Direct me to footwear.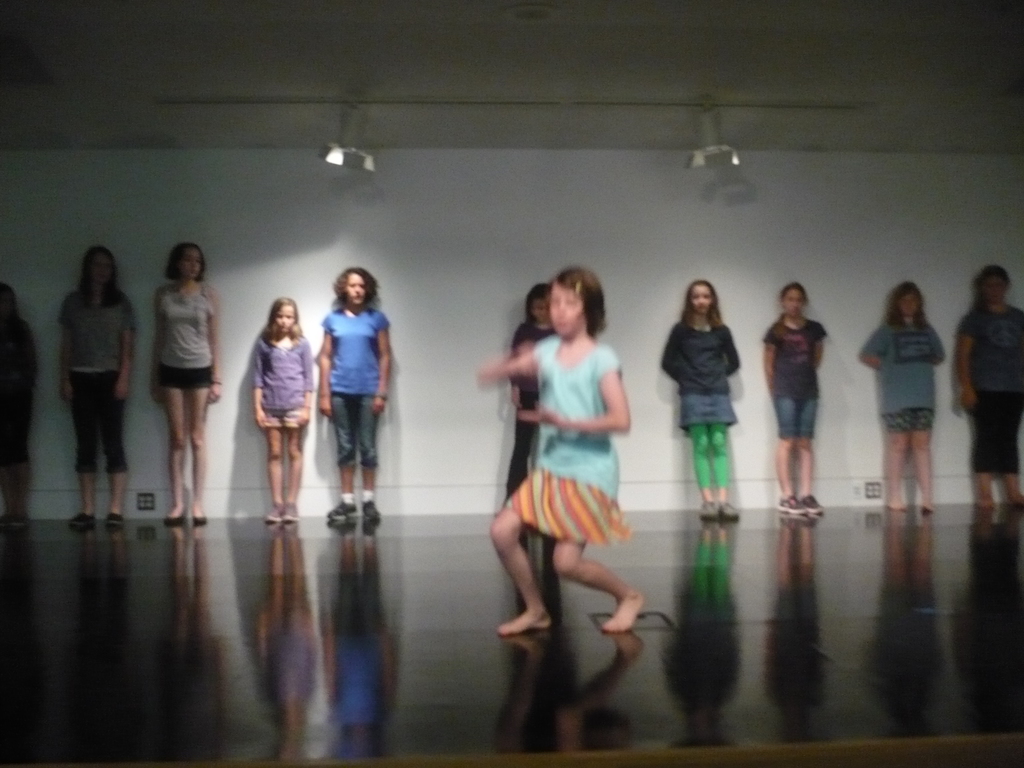
Direction: <box>360,497,378,517</box>.
